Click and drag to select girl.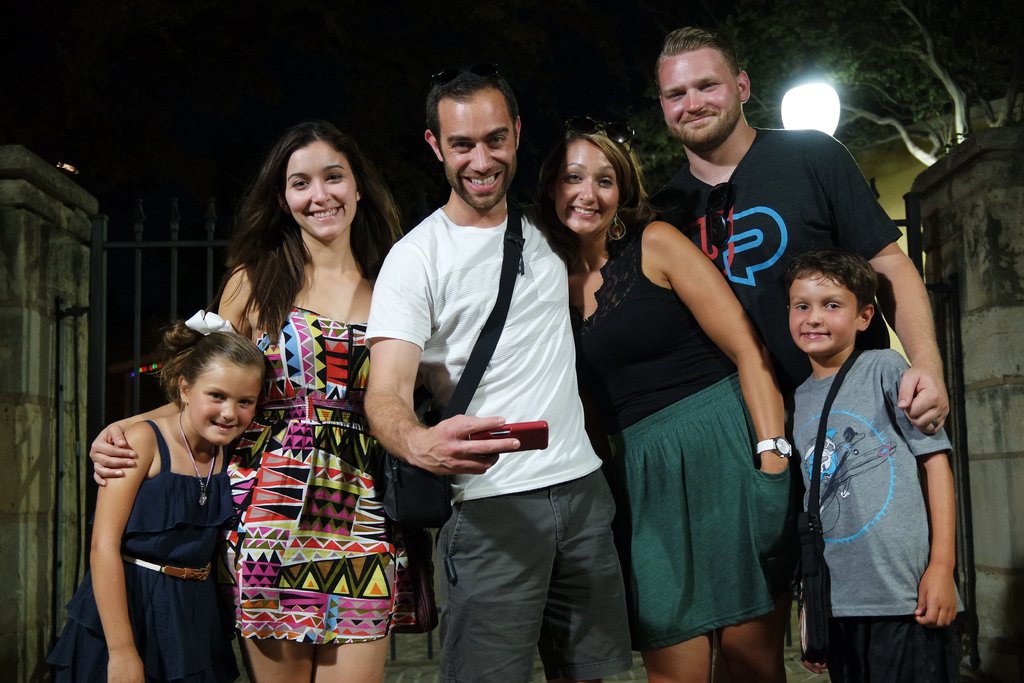
Selection: pyautogui.locateOnScreen(89, 122, 404, 682).
